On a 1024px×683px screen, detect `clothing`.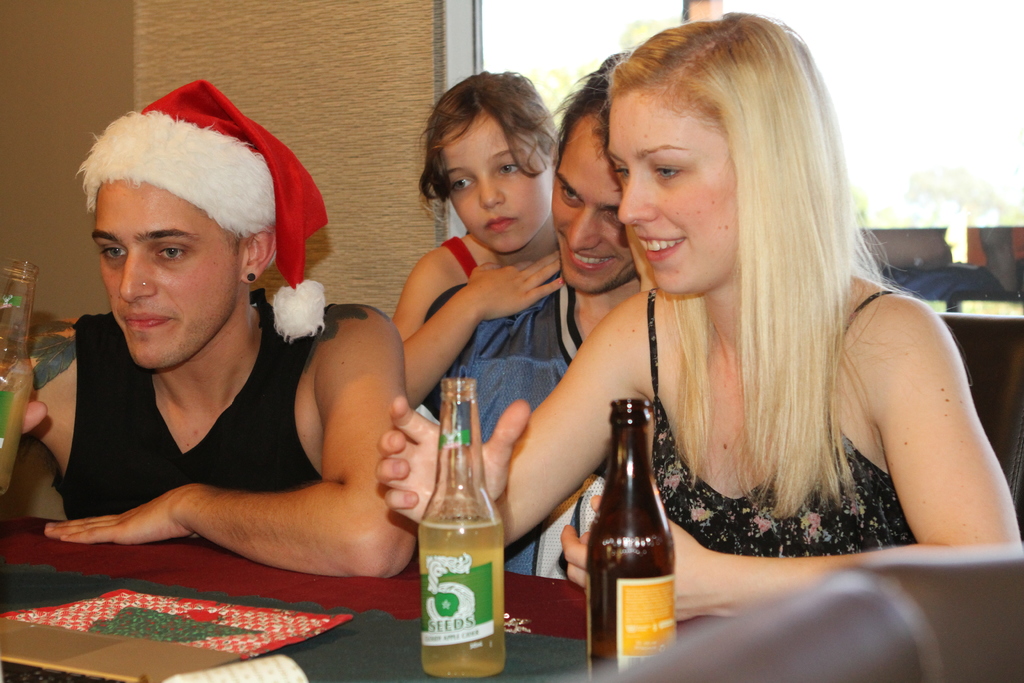
locate(441, 240, 465, 284).
